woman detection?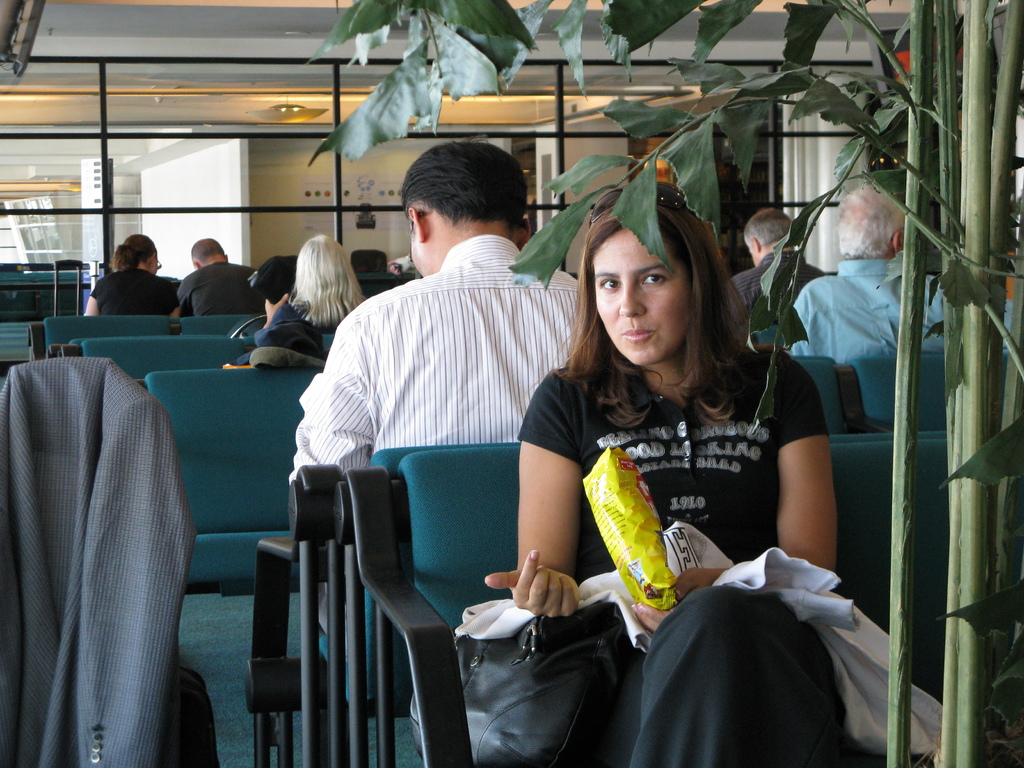
region(478, 197, 847, 767)
